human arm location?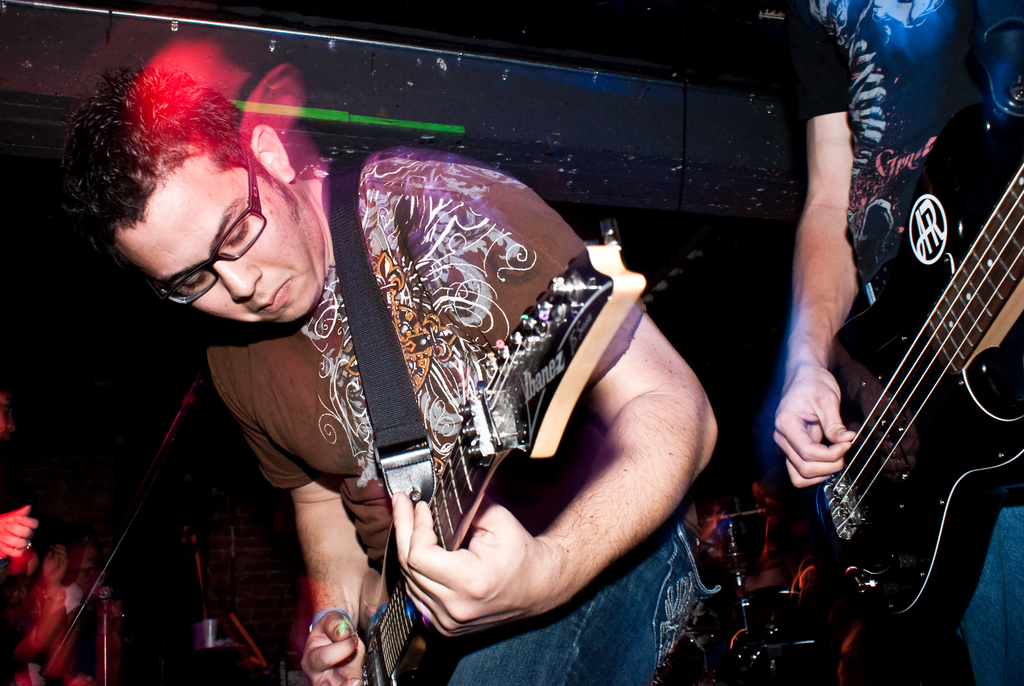
bbox=(378, 159, 727, 649)
